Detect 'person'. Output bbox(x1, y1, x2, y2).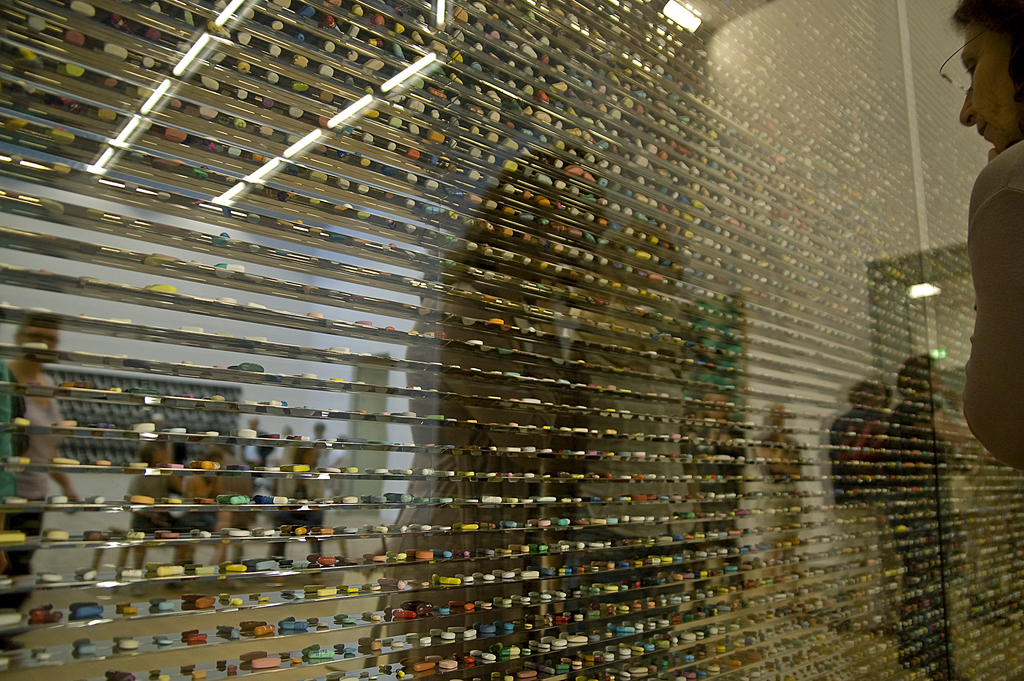
bbox(0, 309, 83, 656).
